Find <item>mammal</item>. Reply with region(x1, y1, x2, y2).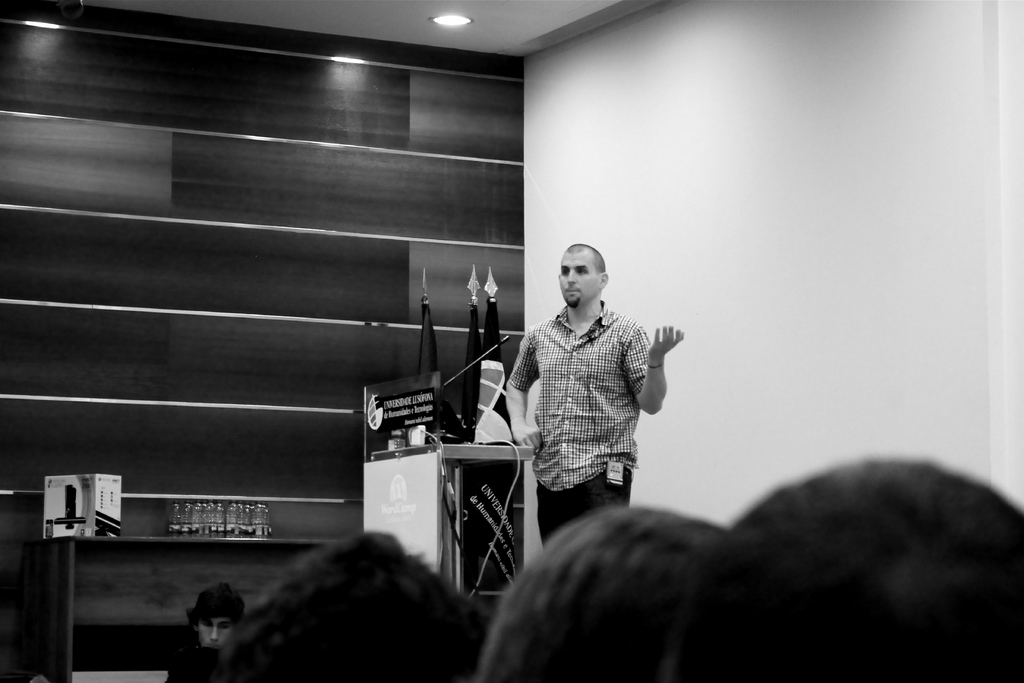
region(497, 239, 660, 606).
